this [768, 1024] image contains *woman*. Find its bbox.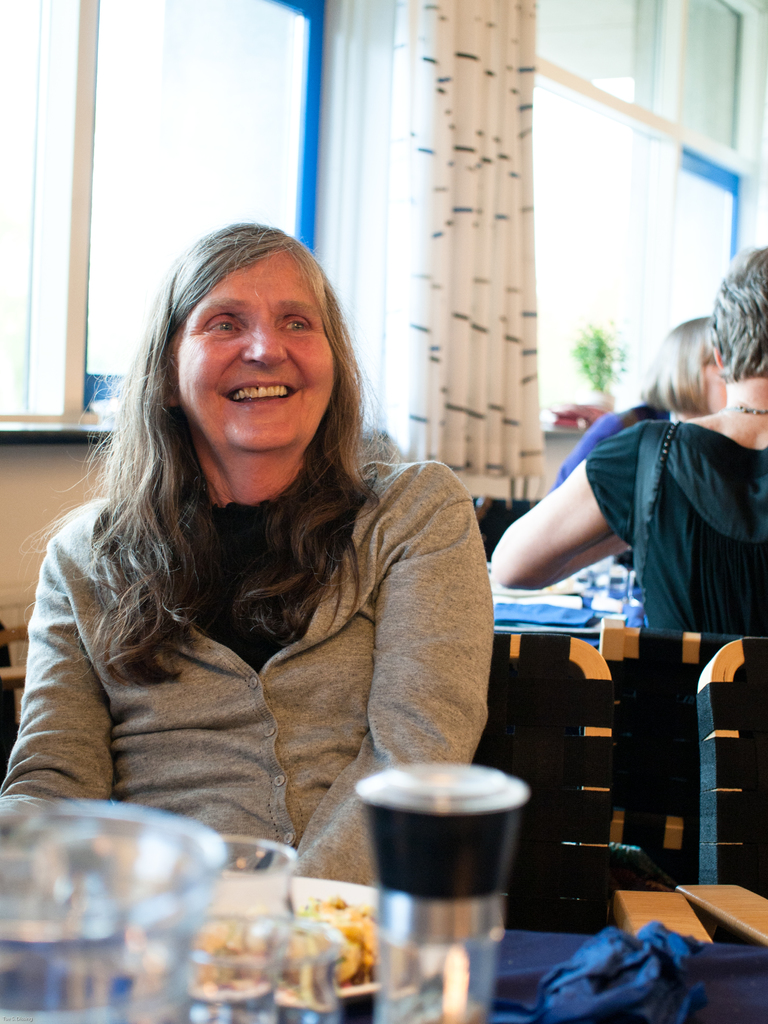
{"x1": 492, "y1": 246, "x2": 767, "y2": 638}.
